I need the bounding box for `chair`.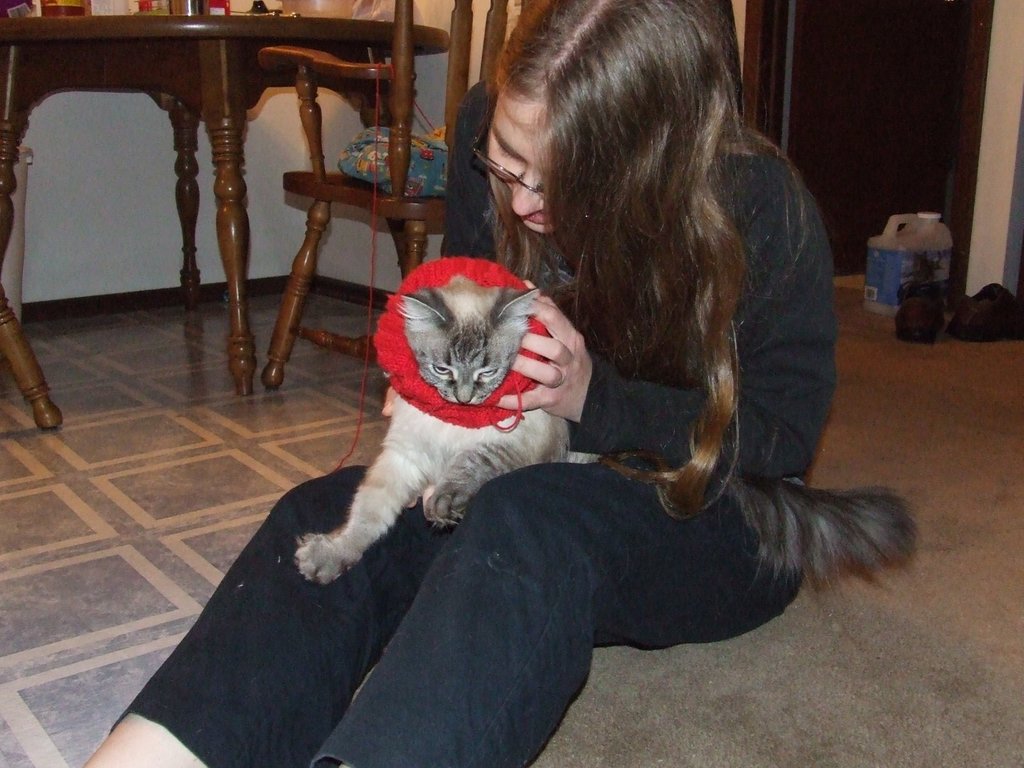
Here it is: x1=256 y1=0 x2=526 y2=388.
